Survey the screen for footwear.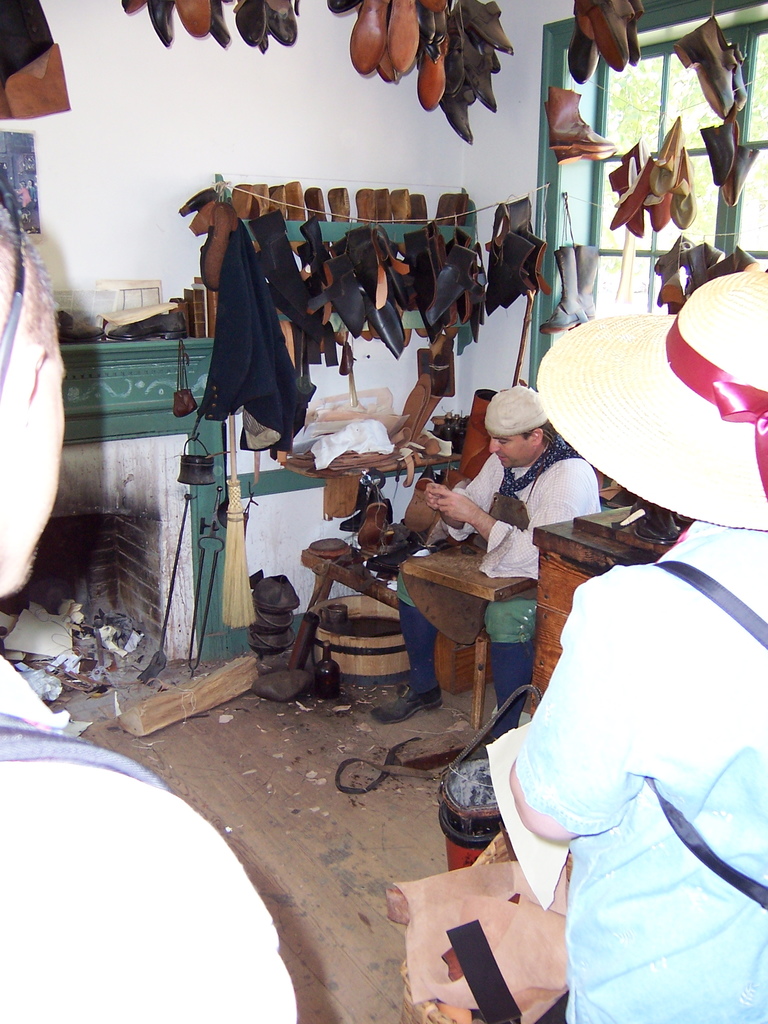
Survey found: 536/245/581/337.
